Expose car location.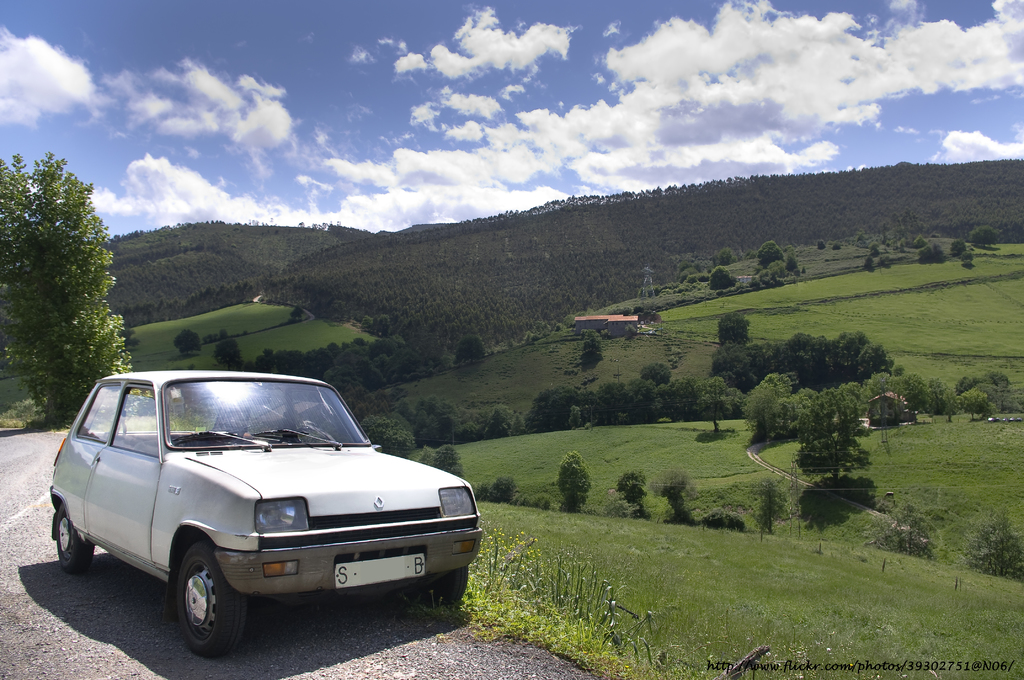
Exposed at {"left": 48, "top": 370, "right": 478, "bottom": 648}.
